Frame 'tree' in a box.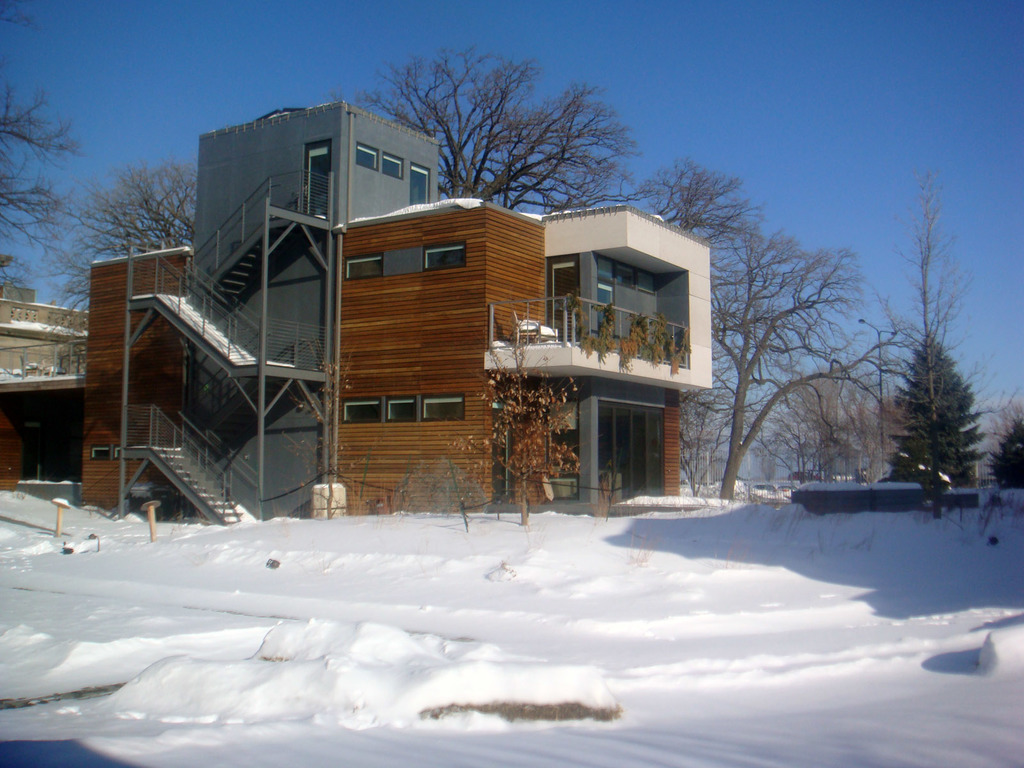
633,154,743,245.
